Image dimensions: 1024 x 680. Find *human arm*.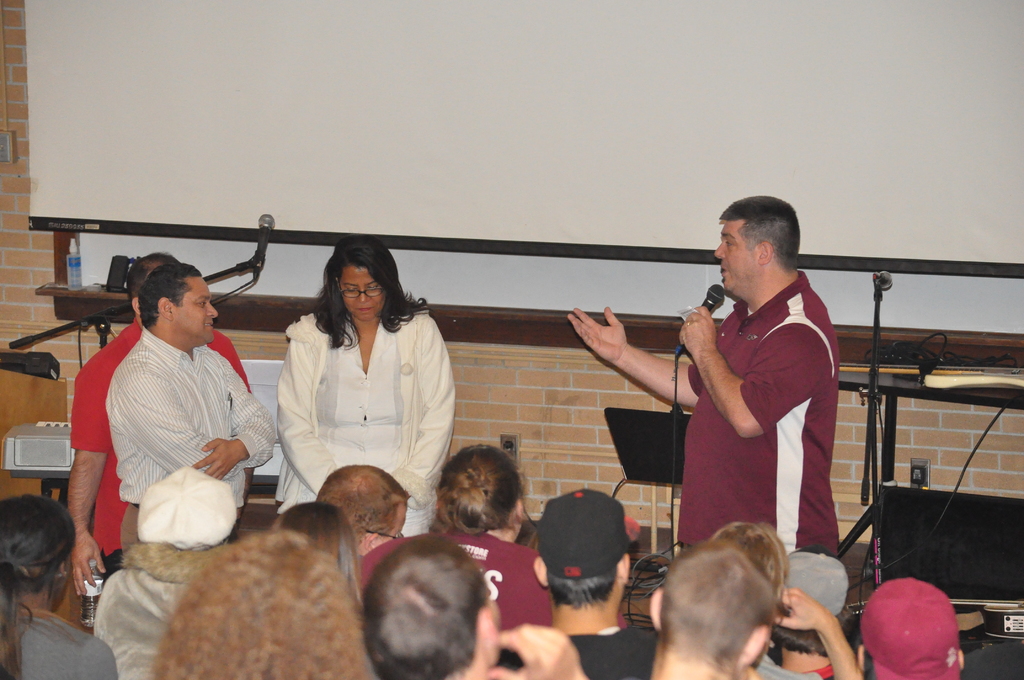
(x1=61, y1=642, x2=122, y2=679).
